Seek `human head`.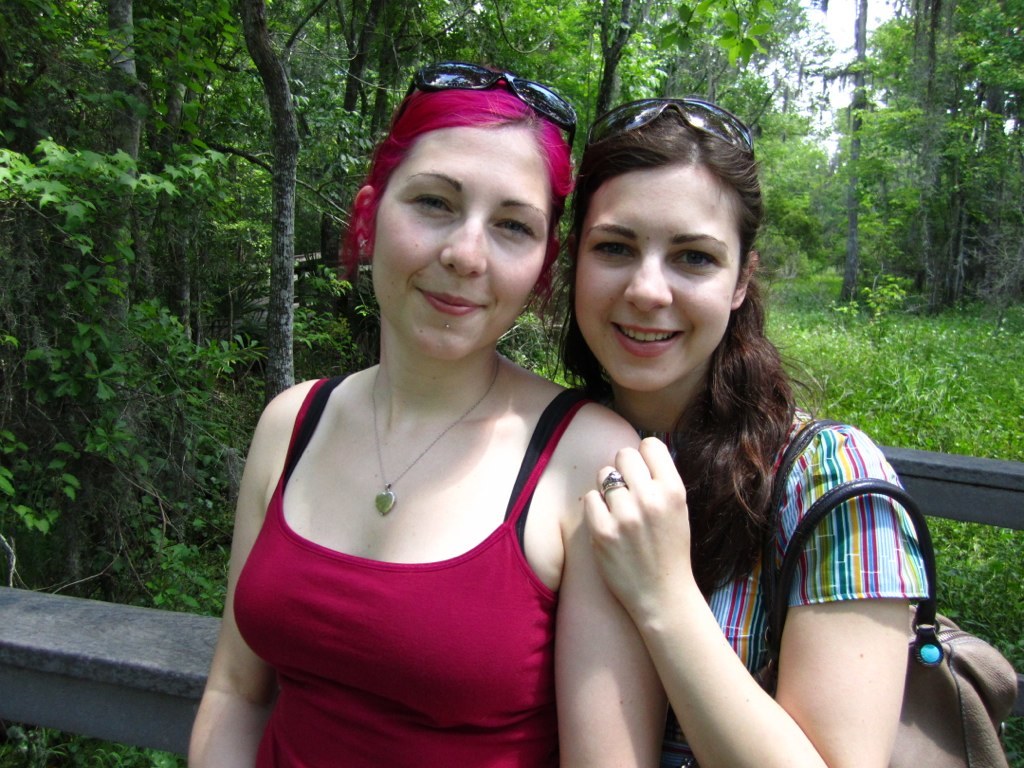
l=355, t=70, r=572, b=362.
